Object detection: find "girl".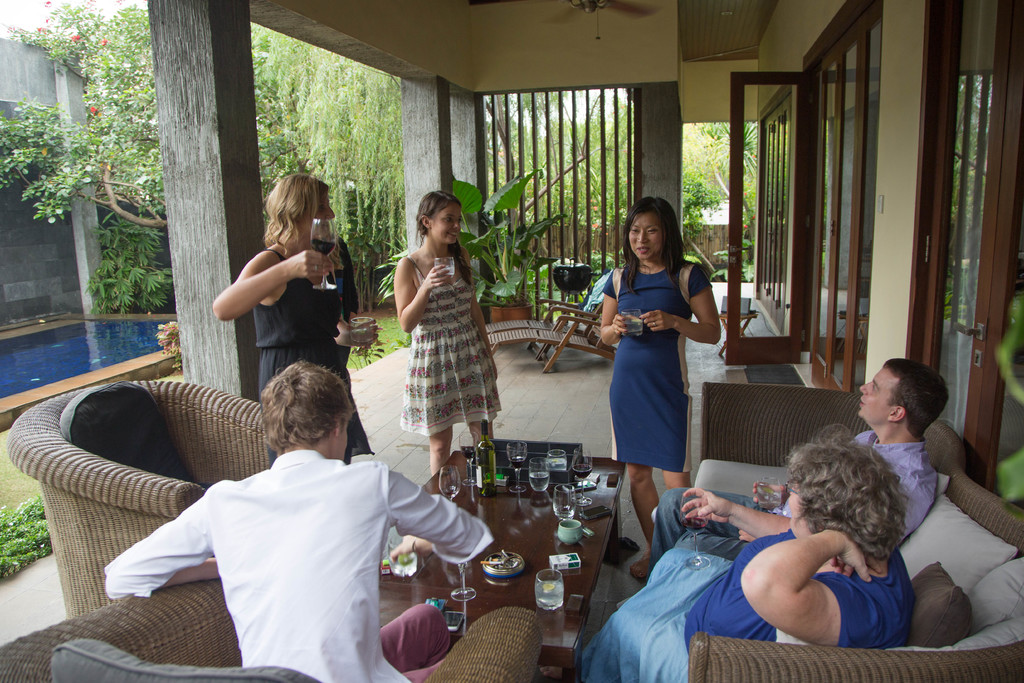
[left=394, top=191, right=502, bottom=475].
